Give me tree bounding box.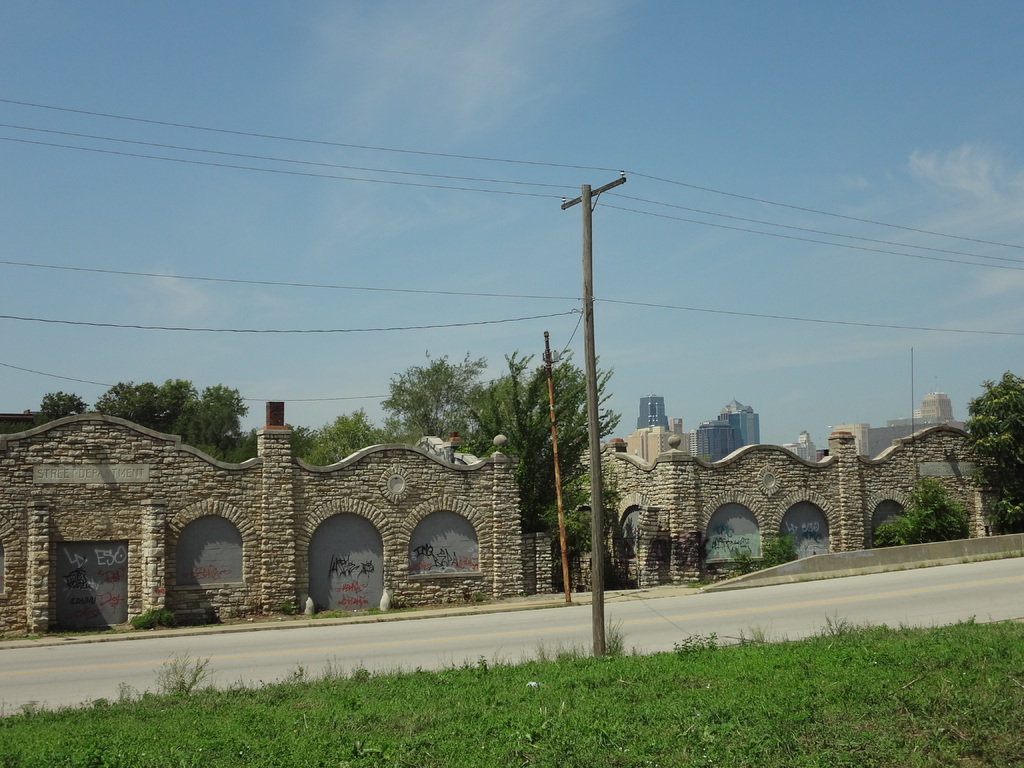
bbox=(708, 524, 798, 569).
